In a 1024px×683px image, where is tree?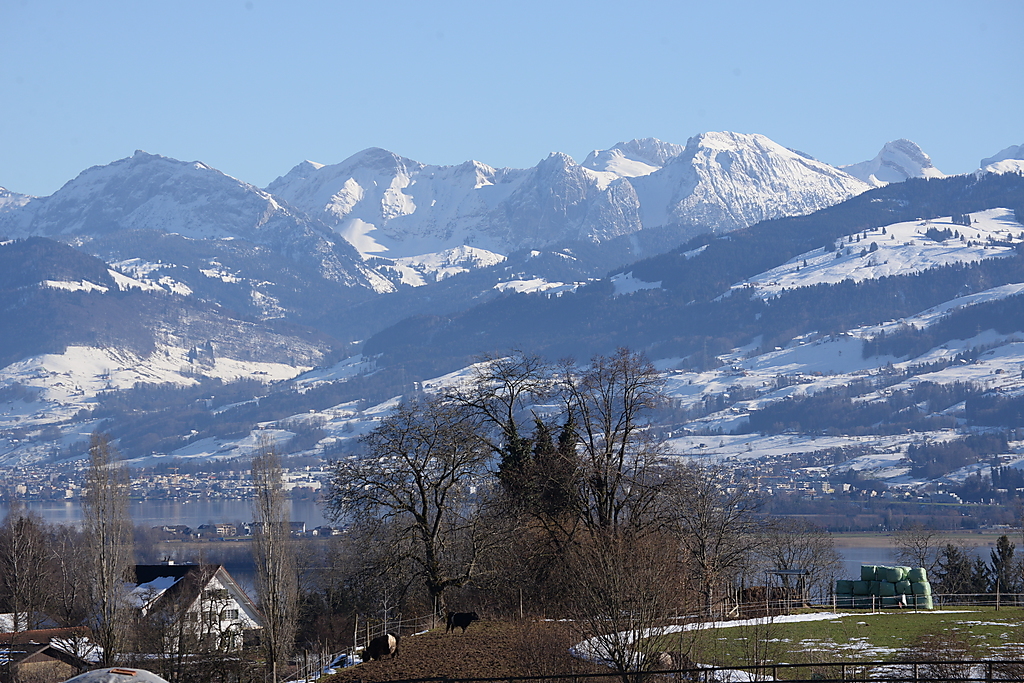
[0, 506, 78, 635].
